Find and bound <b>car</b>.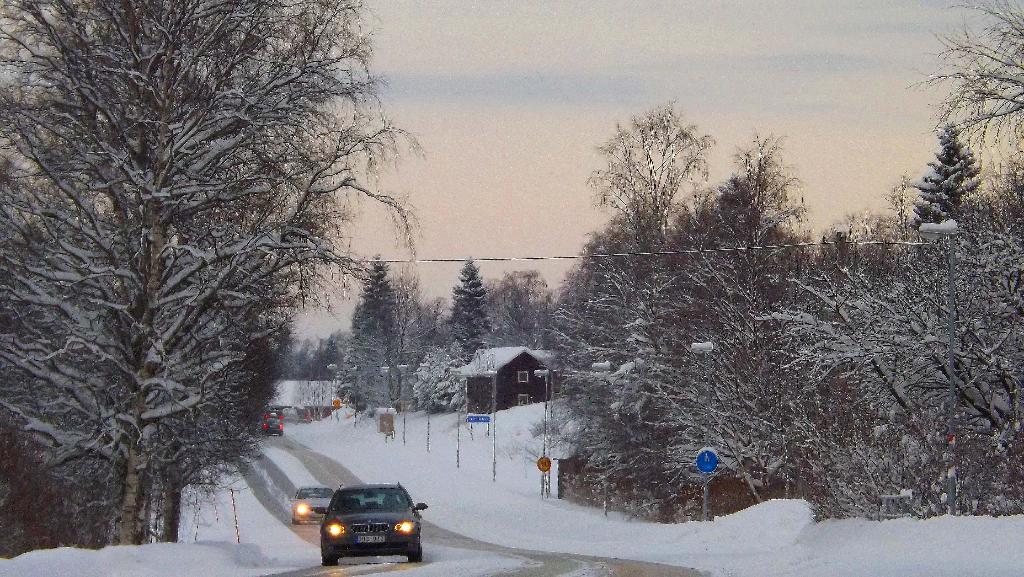
Bound: l=260, t=417, r=284, b=435.
